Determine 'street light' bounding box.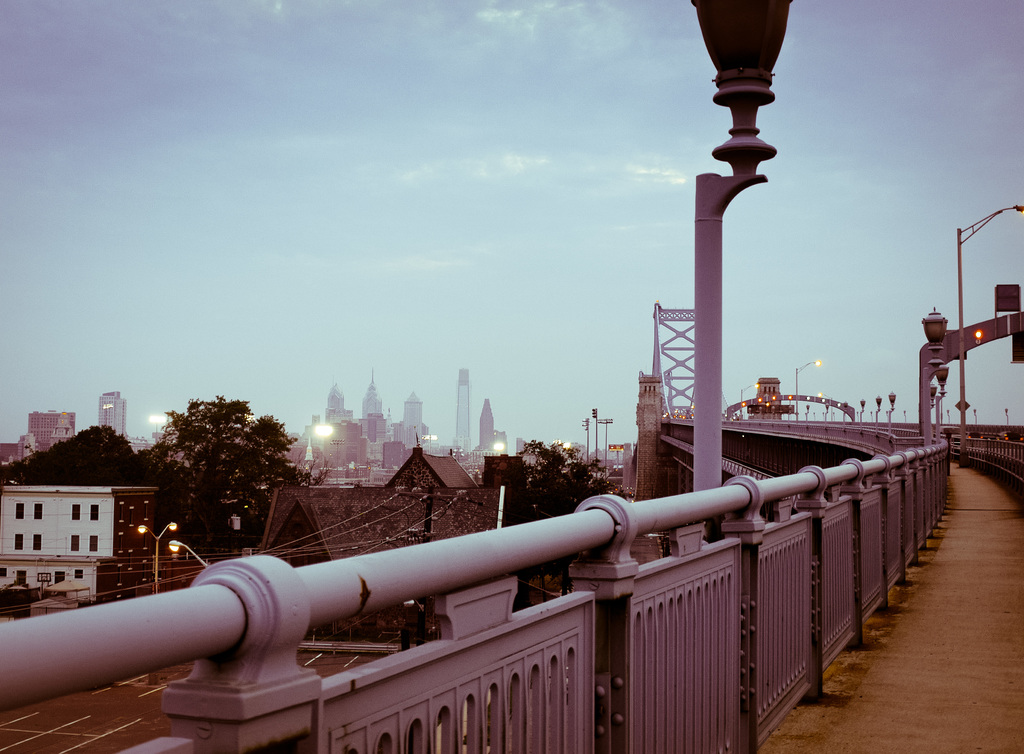
Determined: {"x1": 170, "y1": 537, "x2": 210, "y2": 561}.
